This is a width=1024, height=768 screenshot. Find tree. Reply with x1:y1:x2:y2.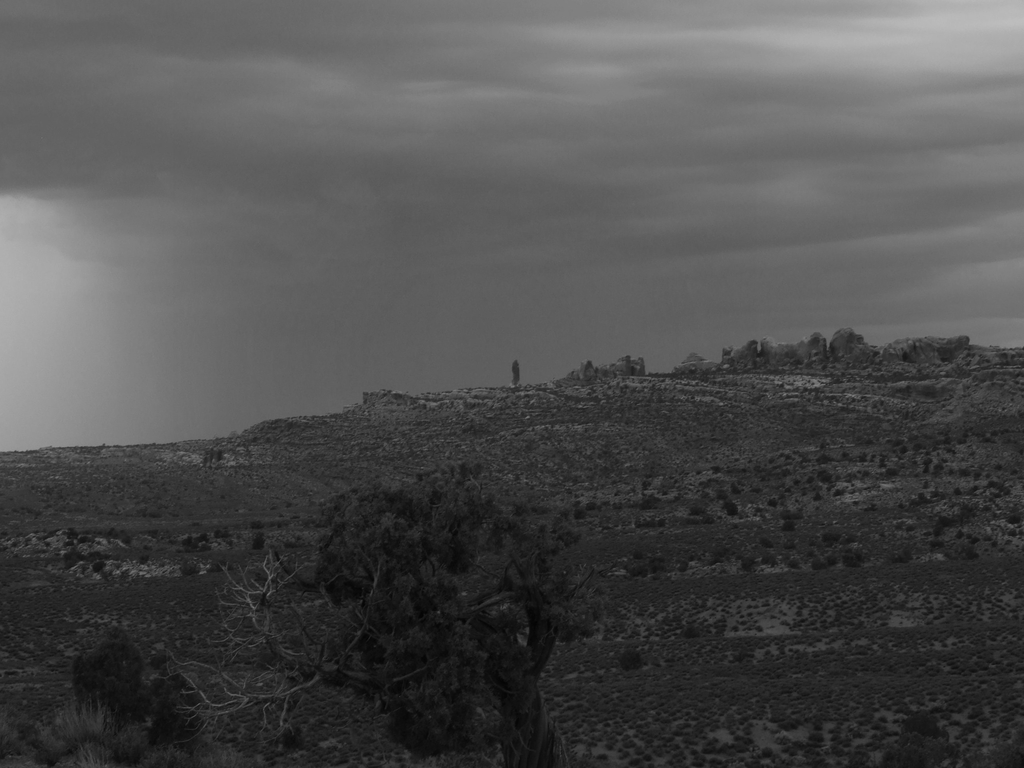
731:480:744:496.
